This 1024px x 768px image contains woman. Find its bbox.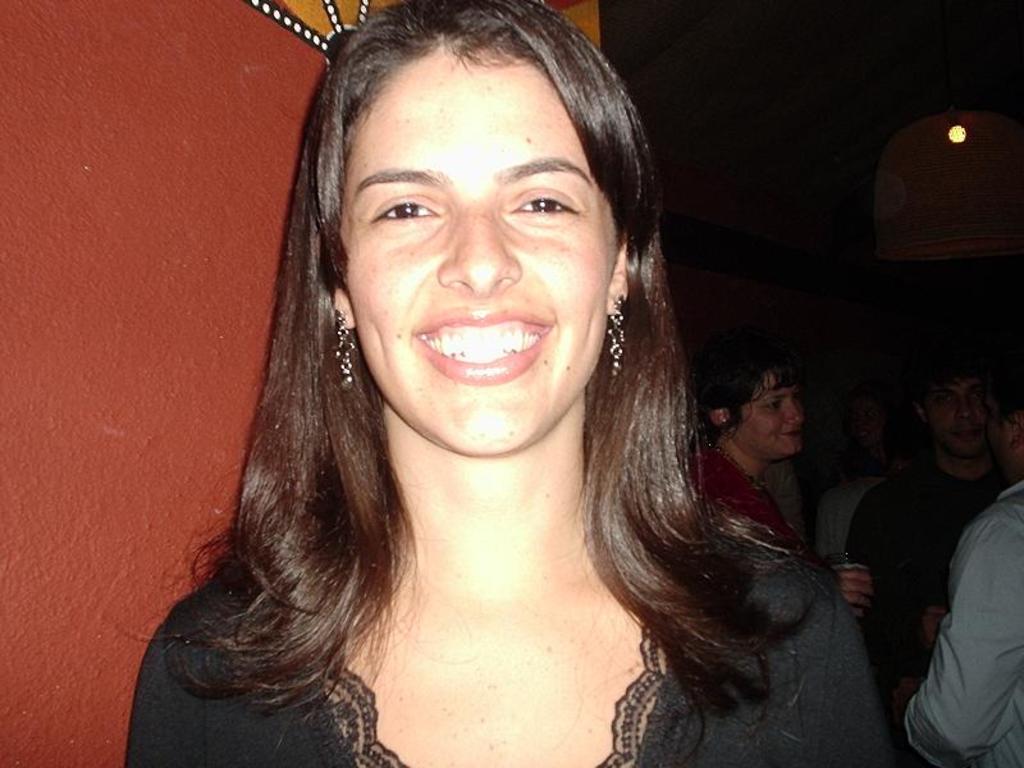
crop(690, 344, 872, 617).
